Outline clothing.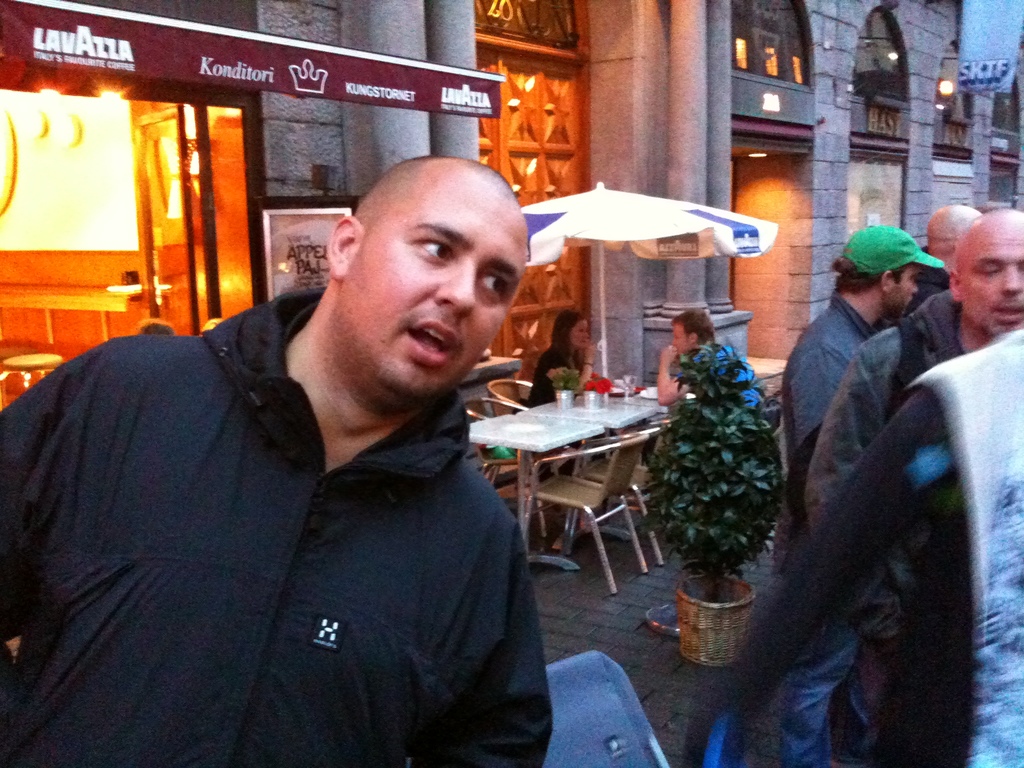
Outline: Rect(678, 344, 772, 463).
